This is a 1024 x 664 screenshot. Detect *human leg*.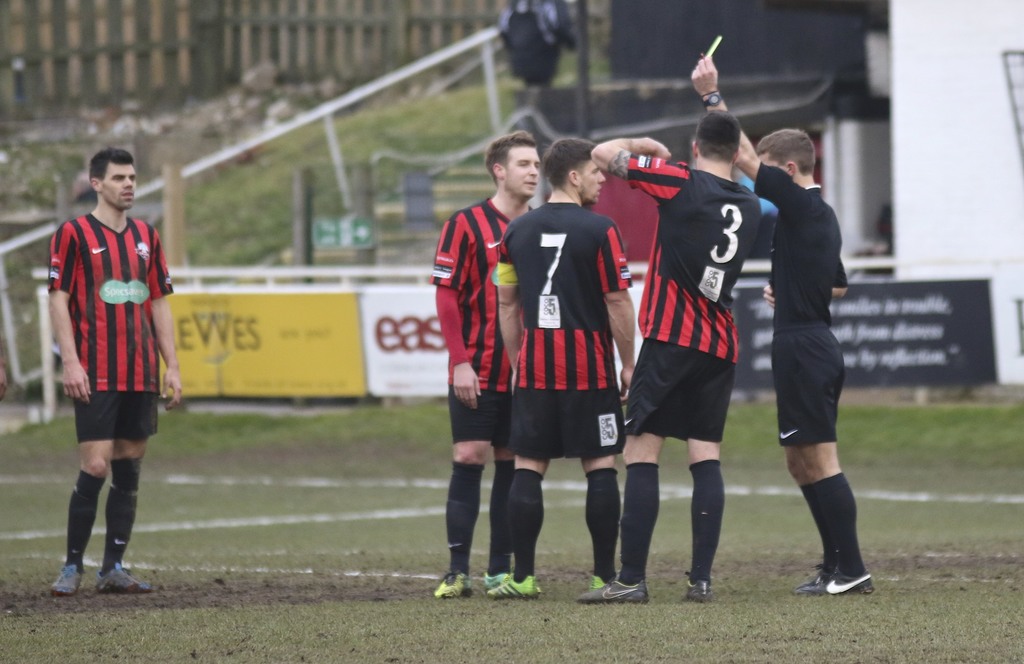
left=434, top=438, right=470, bottom=602.
